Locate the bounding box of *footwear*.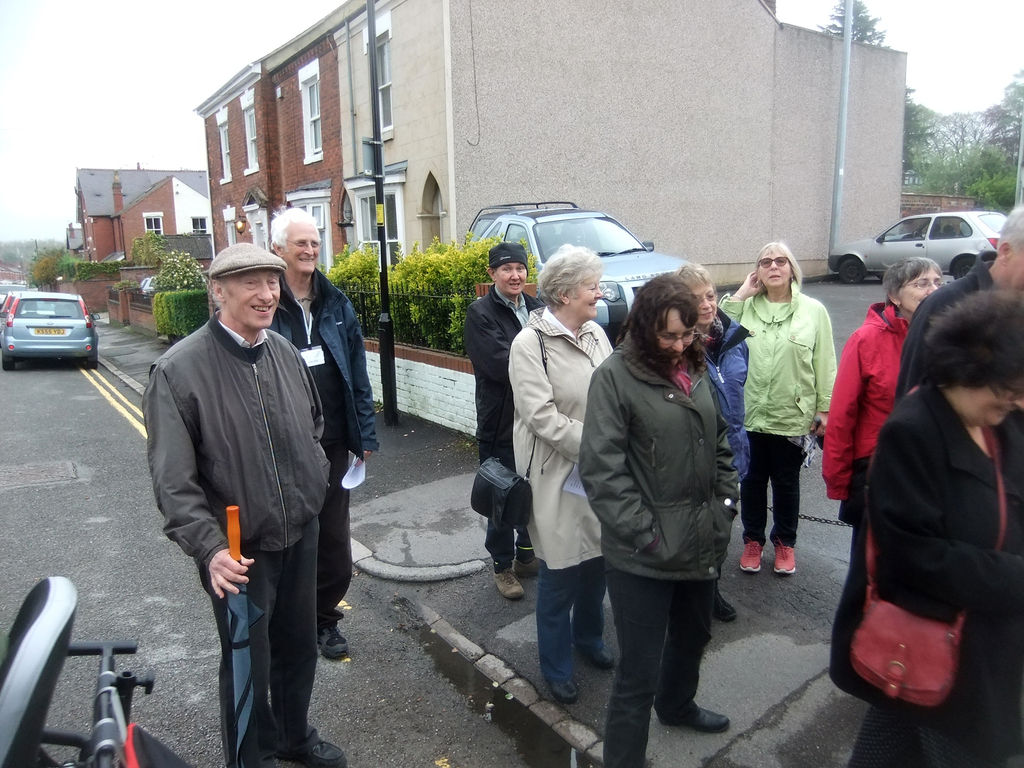
Bounding box: <region>769, 540, 794, 573</region>.
